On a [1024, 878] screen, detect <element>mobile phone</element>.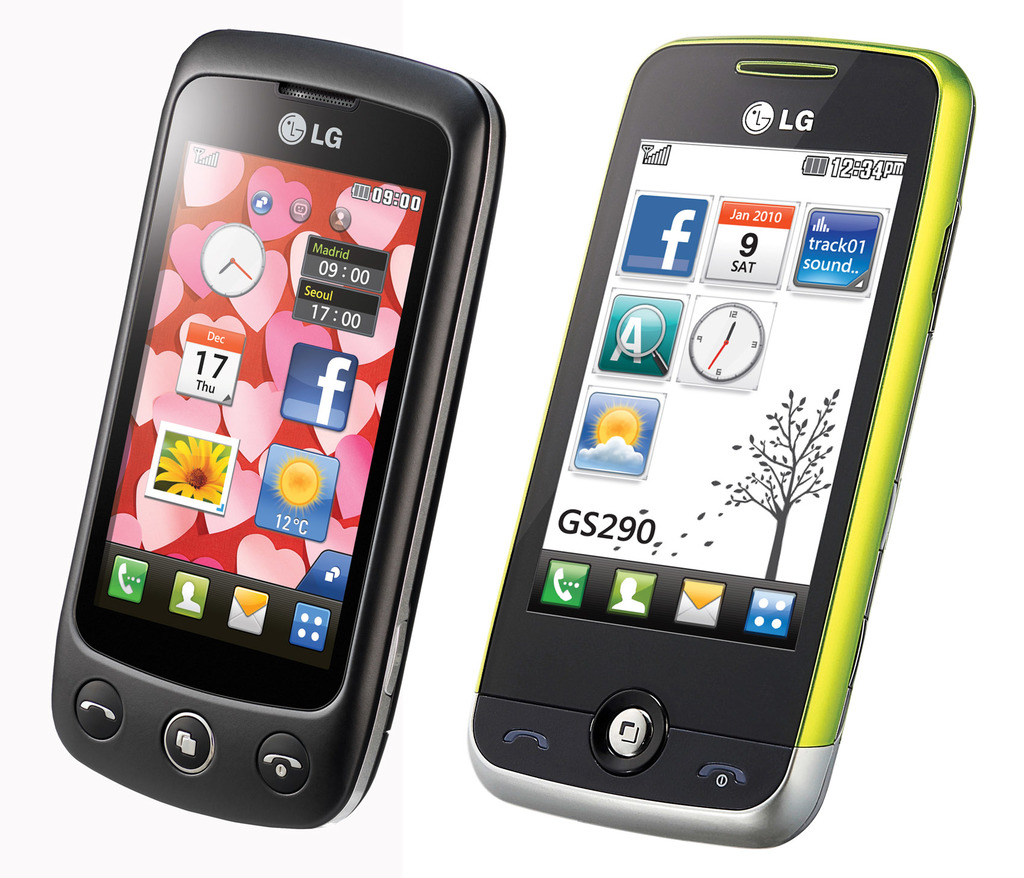
crop(468, 40, 977, 849).
